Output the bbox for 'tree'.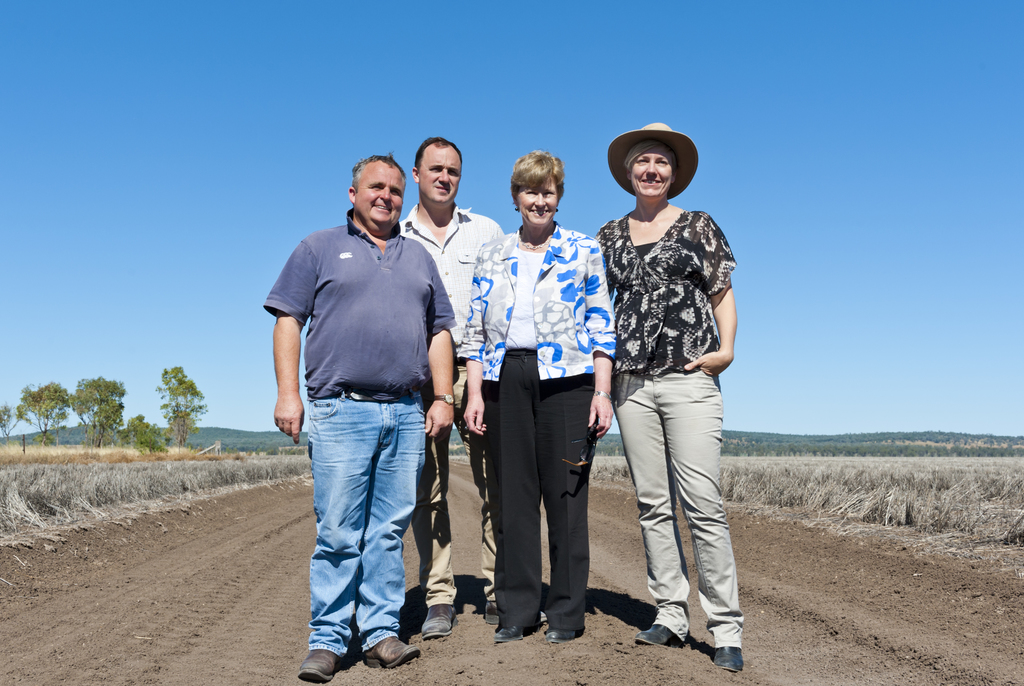
68:375:127:446.
